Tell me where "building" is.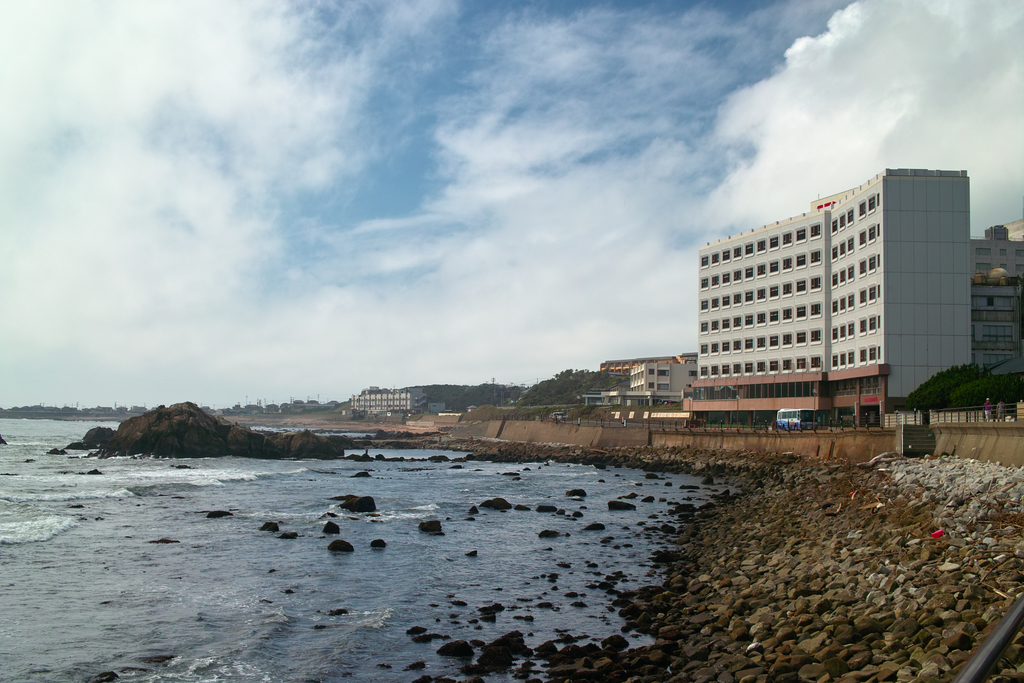
"building" is at region(350, 388, 426, 411).
